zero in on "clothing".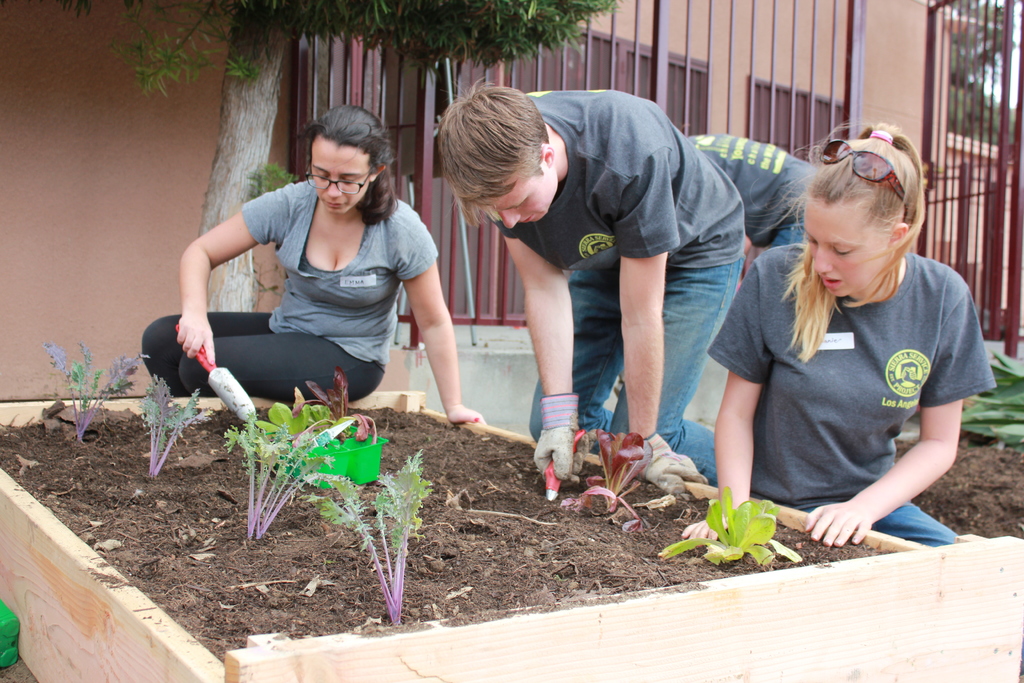
Zeroed in: pyautogui.locateOnScreen(143, 179, 442, 395).
